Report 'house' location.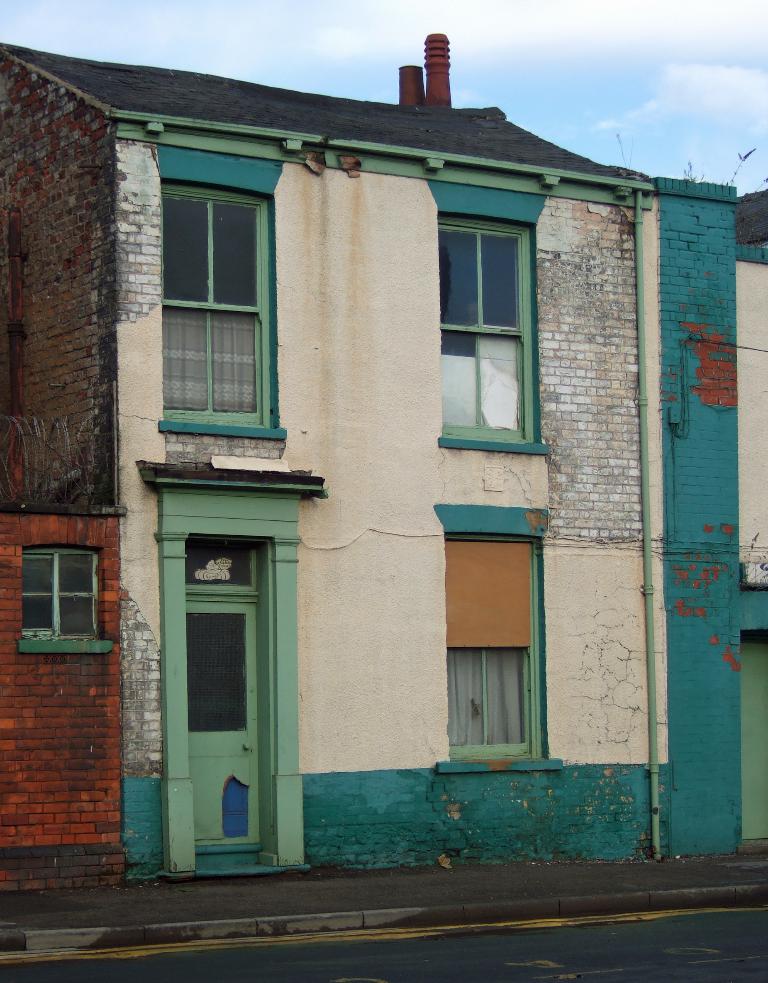
Report: l=0, t=30, r=739, b=885.
